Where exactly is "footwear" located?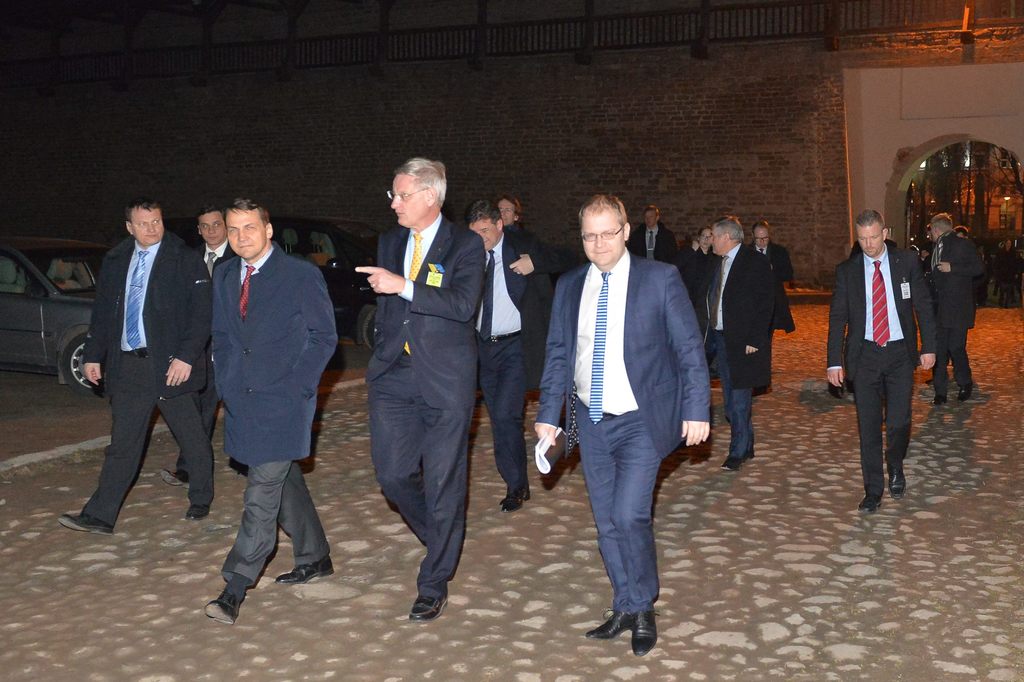
Its bounding box is x1=888, y1=456, x2=908, y2=498.
